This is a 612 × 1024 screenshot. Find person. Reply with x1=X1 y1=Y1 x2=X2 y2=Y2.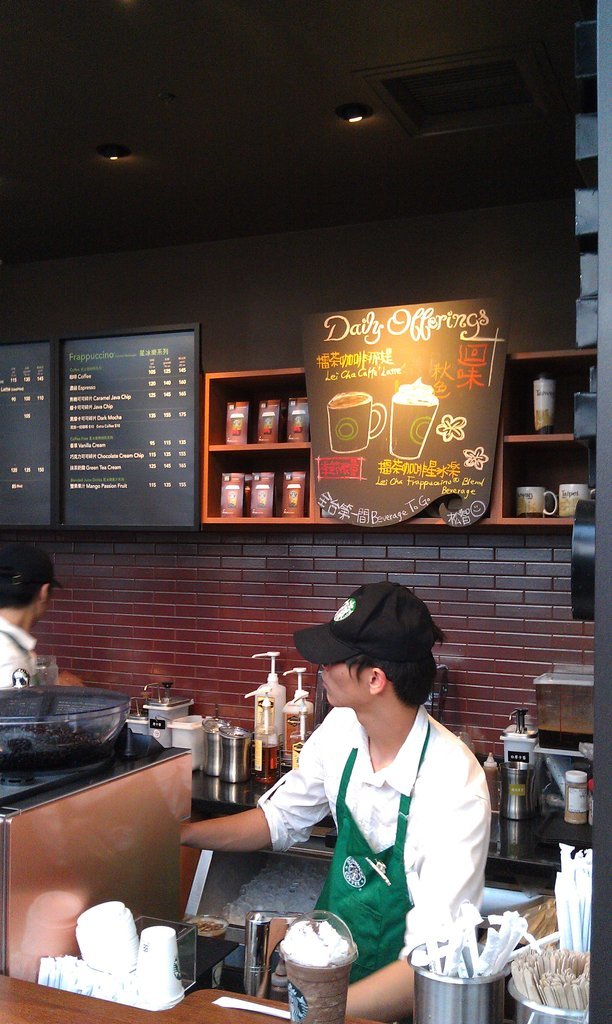
x1=0 y1=548 x2=52 y2=693.
